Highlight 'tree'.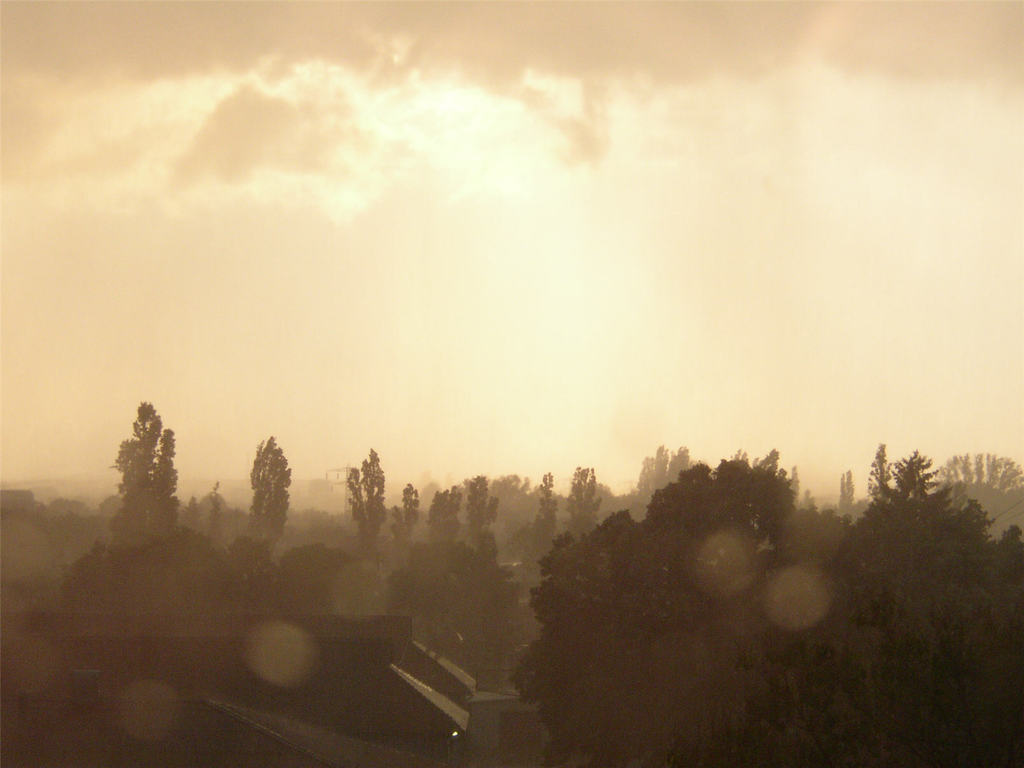
Highlighted region: x1=83, y1=388, x2=179, y2=581.
